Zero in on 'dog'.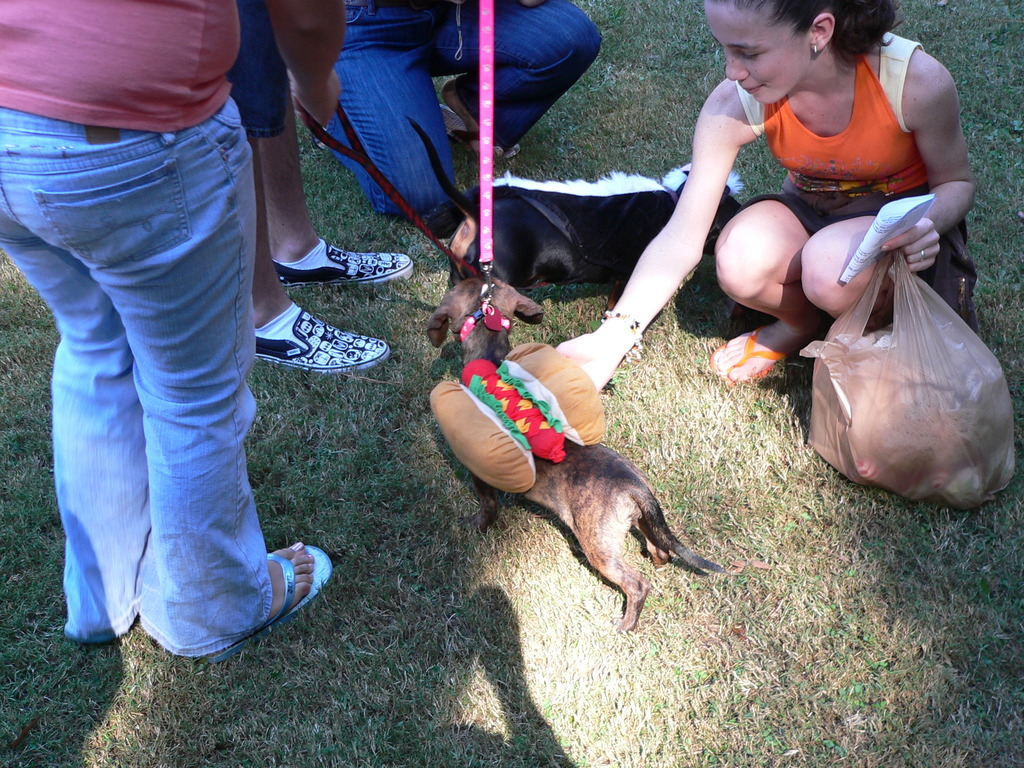
Zeroed in: box(423, 181, 744, 287).
